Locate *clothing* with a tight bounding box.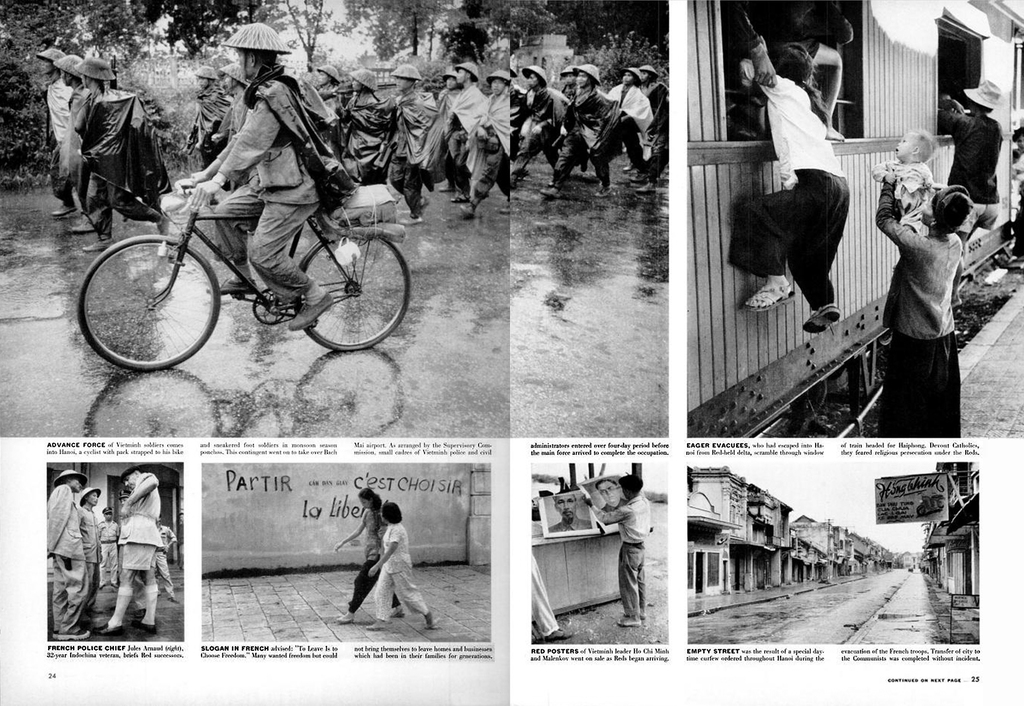
rect(310, 82, 346, 153).
